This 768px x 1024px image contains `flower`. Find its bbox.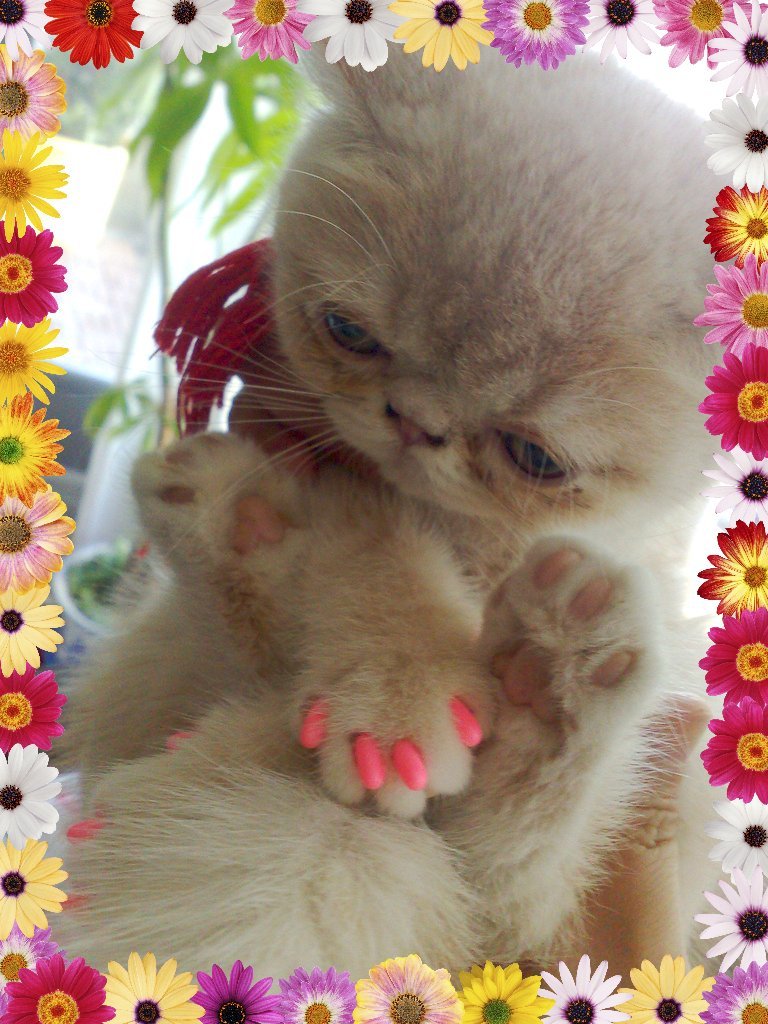
40/0/146/72.
